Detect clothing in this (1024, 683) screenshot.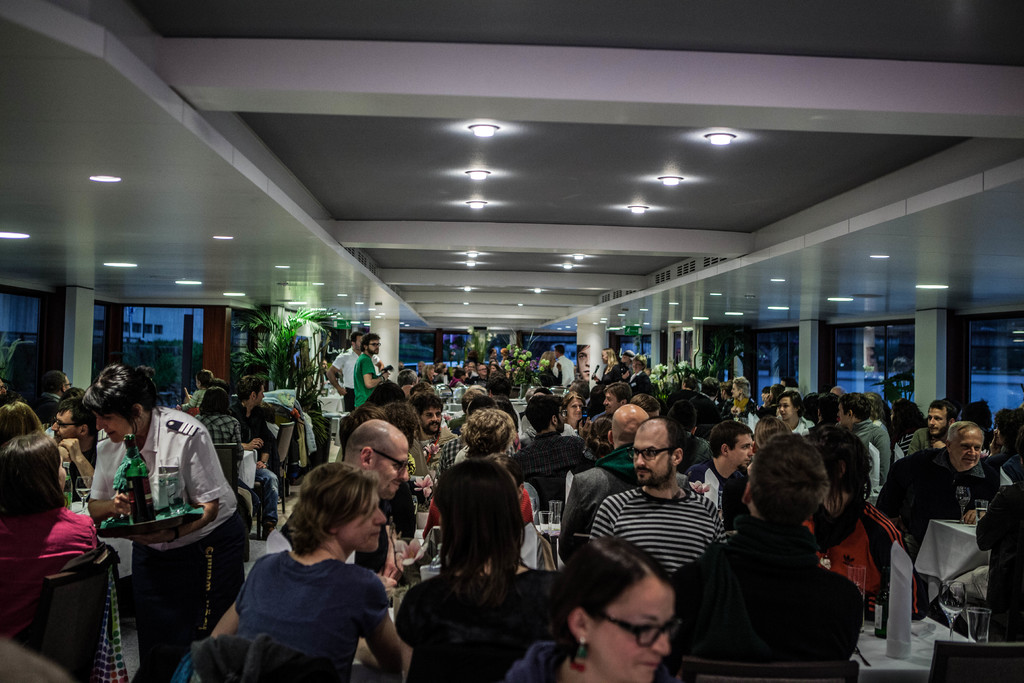
Detection: bbox(467, 370, 481, 383).
